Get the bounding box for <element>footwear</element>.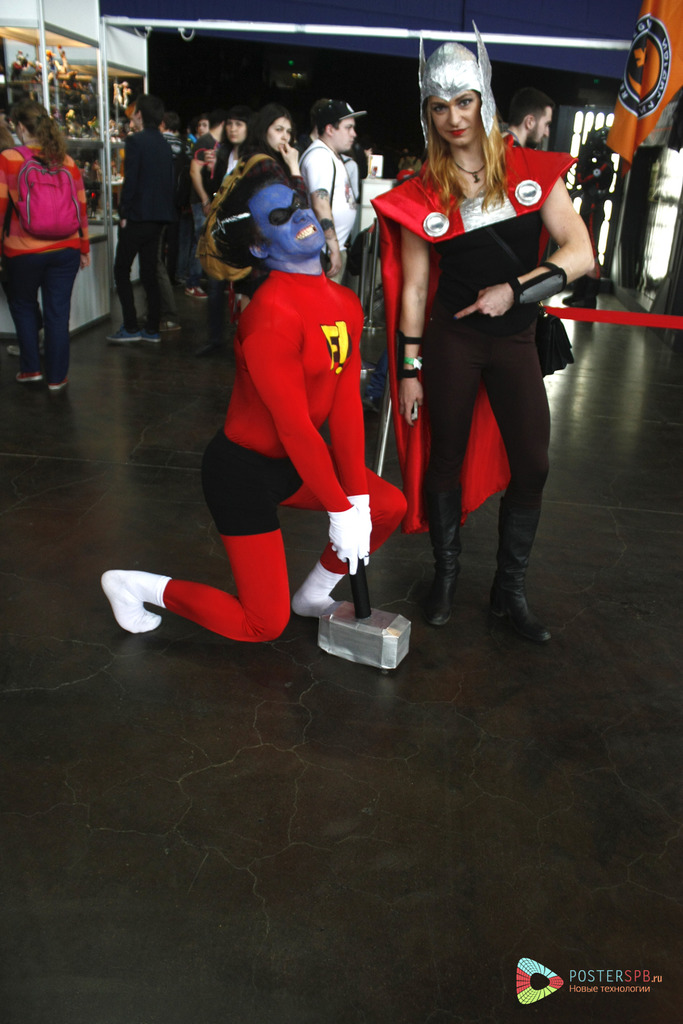
<bbox>562, 294, 595, 305</bbox>.
